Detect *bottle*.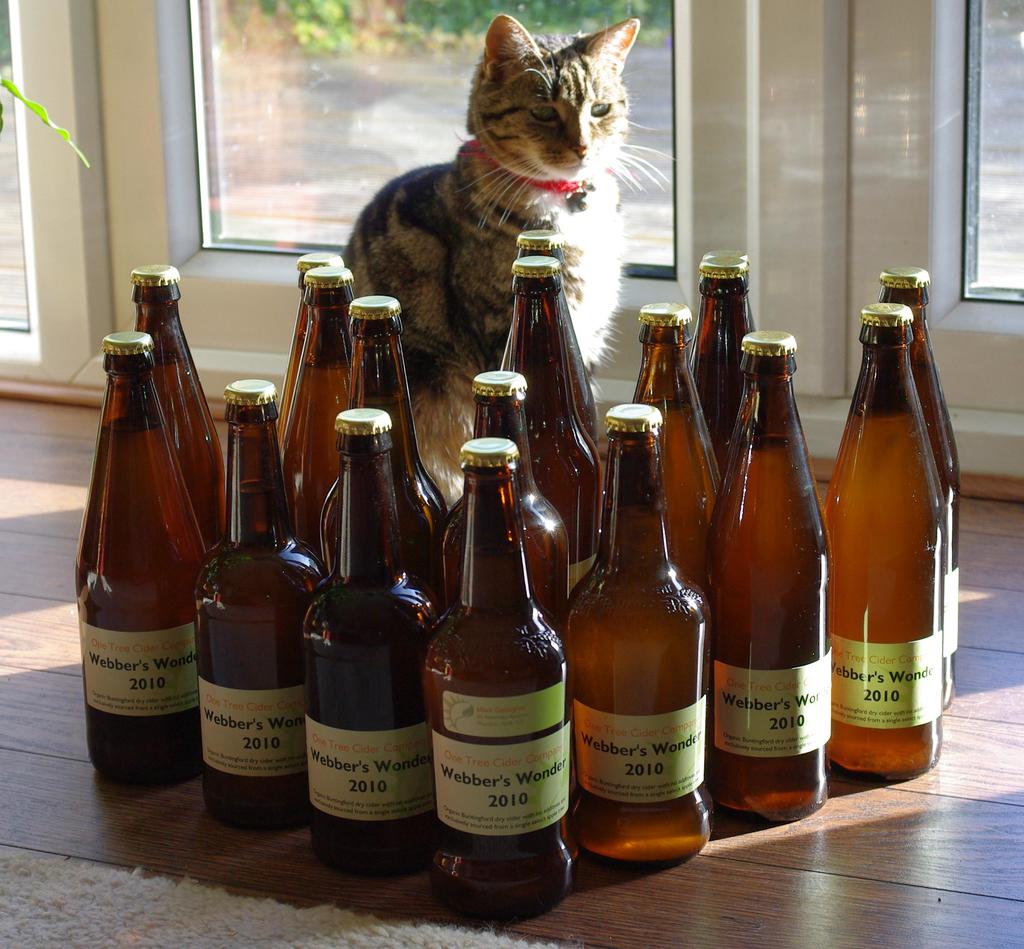
Detected at {"x1": 863, "y1": 271, "x2": 961, "y2": 704}.
